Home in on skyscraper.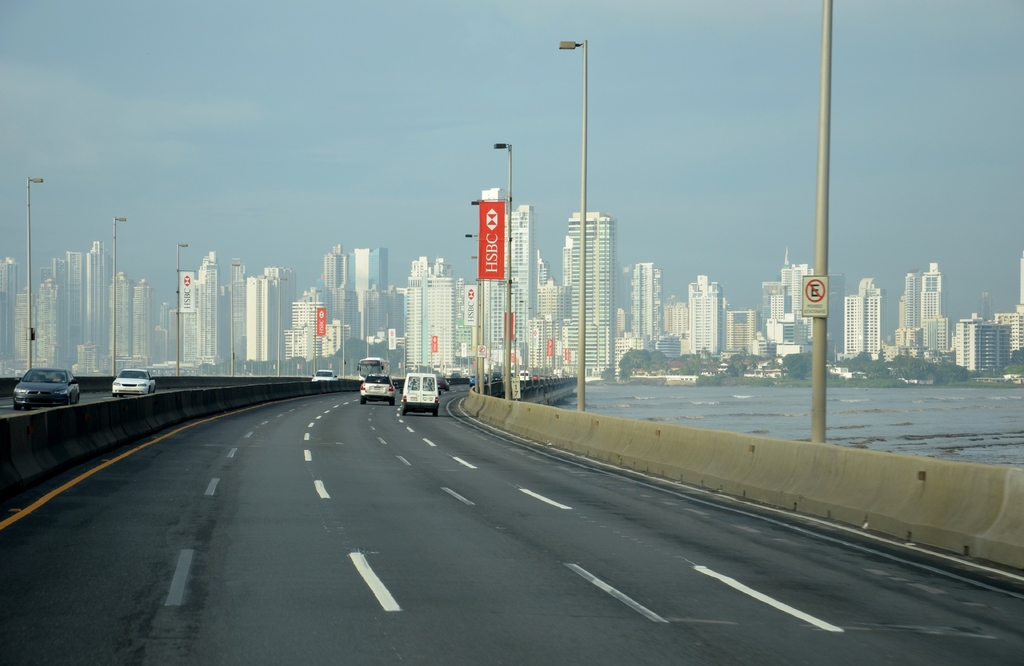
Homed in at detection(888, 257, 952, 360).
